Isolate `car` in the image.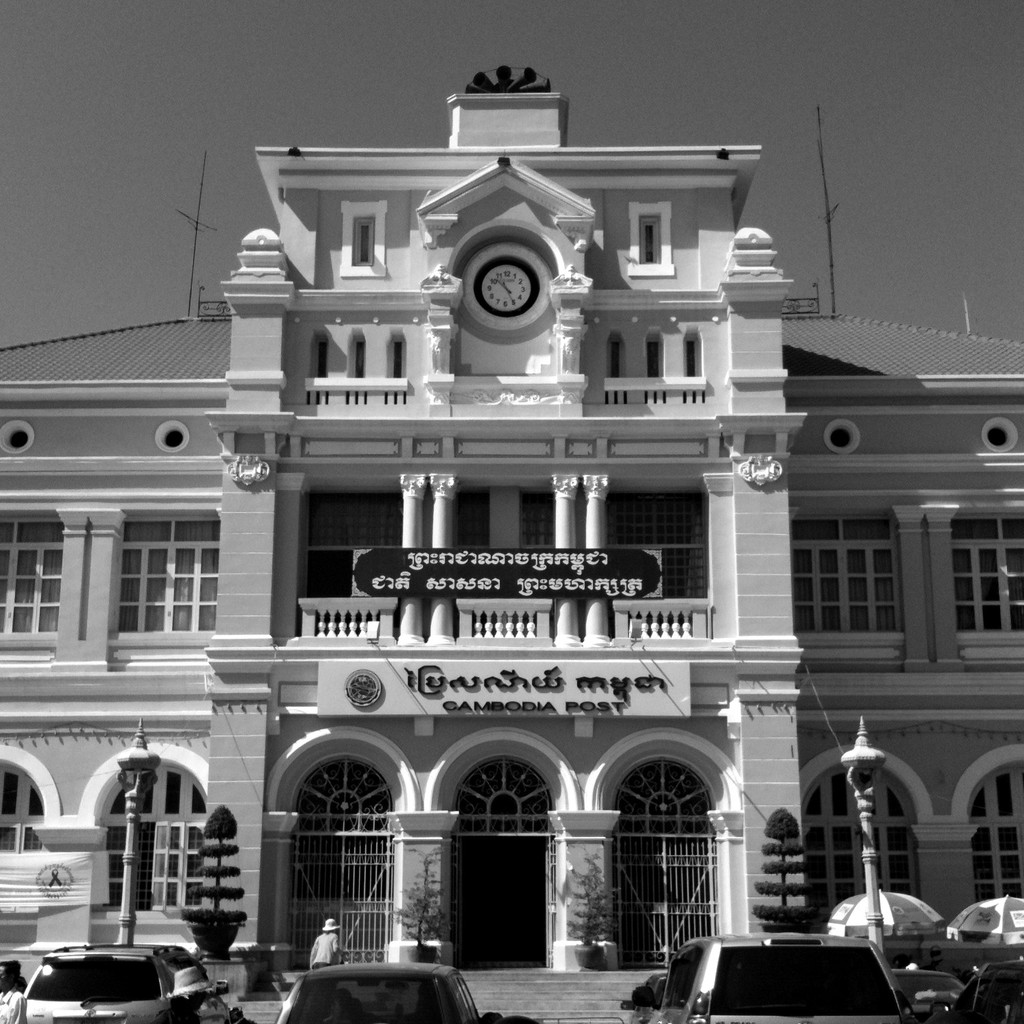
Isolated region: (x1=884, y1=962, x2=963, y2=1023).
